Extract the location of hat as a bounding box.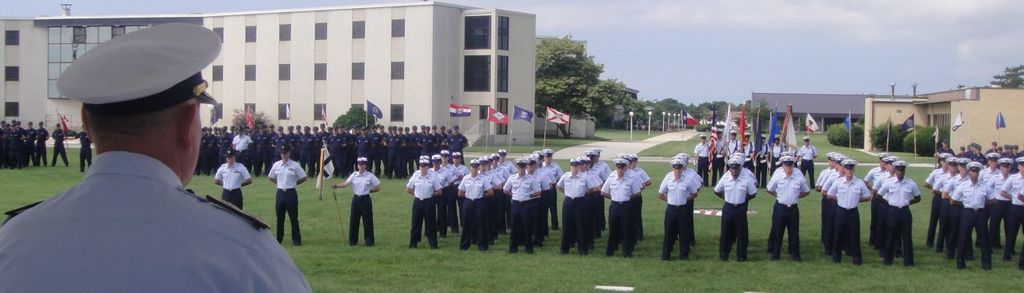
986:153:998:157.
